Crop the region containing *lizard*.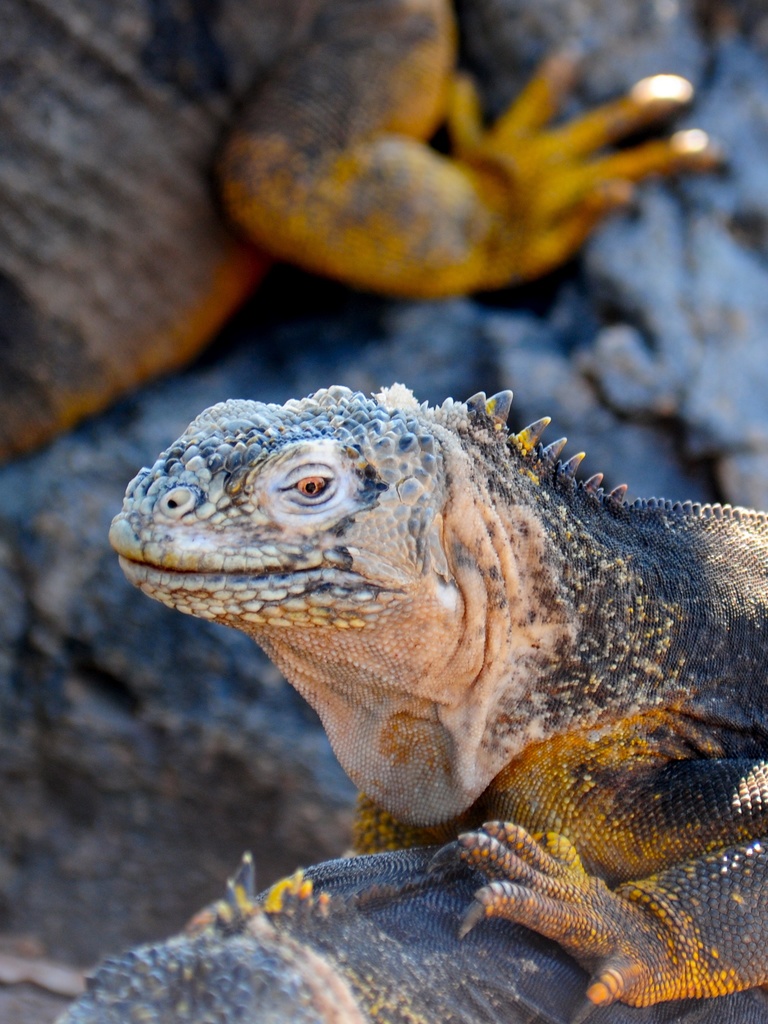
Crop region: [x1=108, y1=365, x2=765, y2=988].
